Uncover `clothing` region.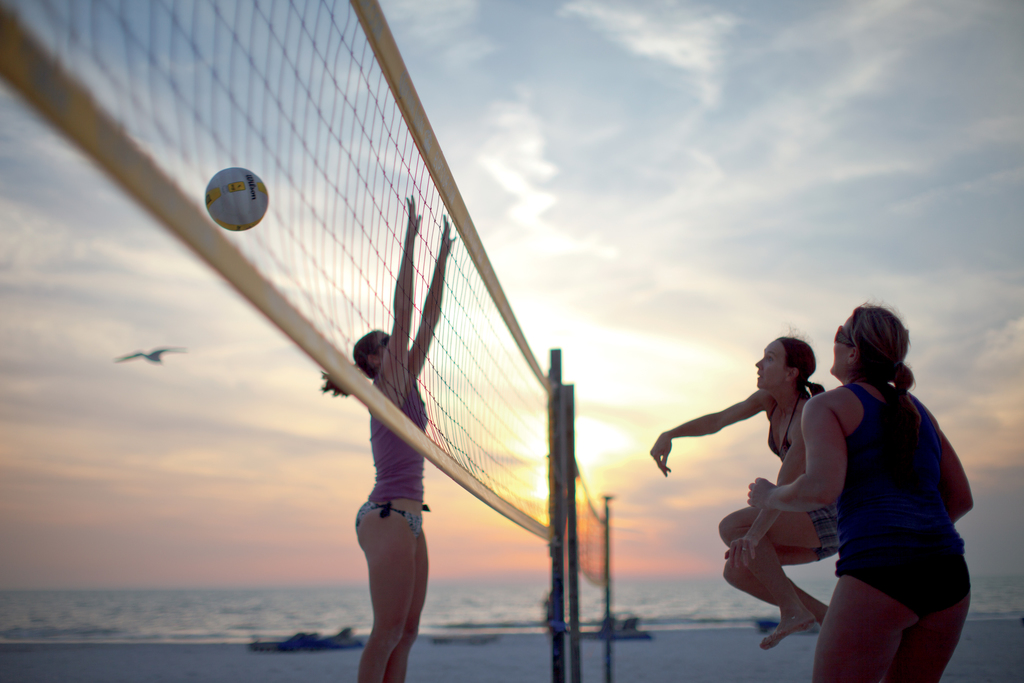
Uncovered: <region>832, 377, 970, 619</region>.
